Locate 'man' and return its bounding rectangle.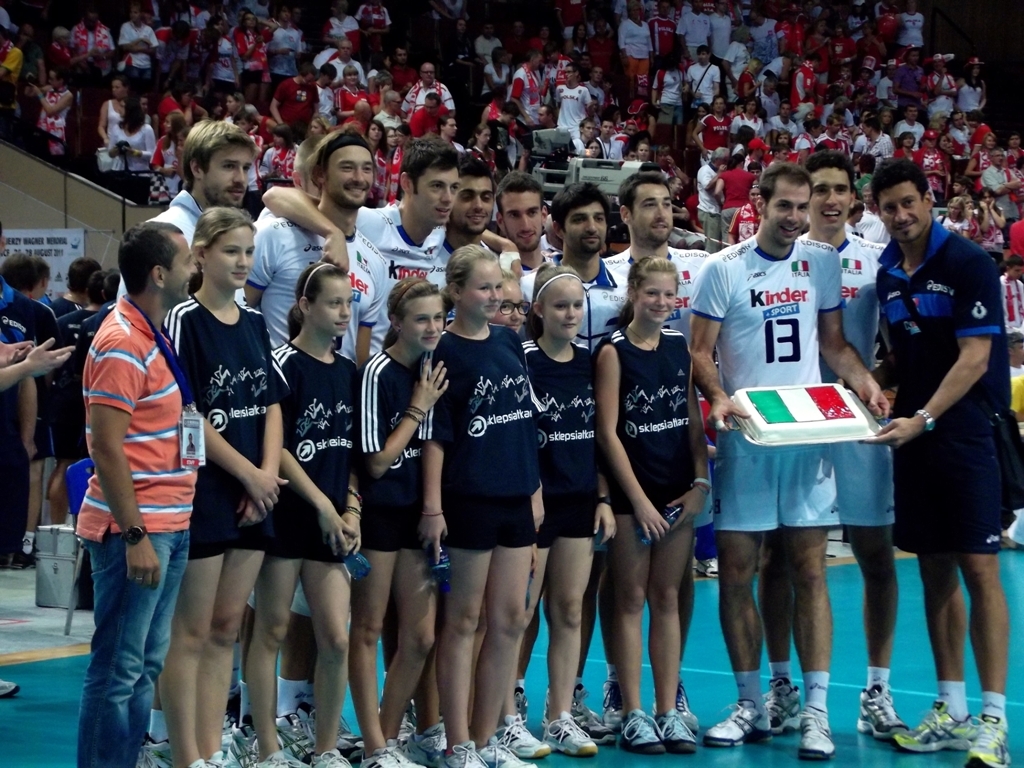
x1=270, y1=55, x2=318, y2=128.
